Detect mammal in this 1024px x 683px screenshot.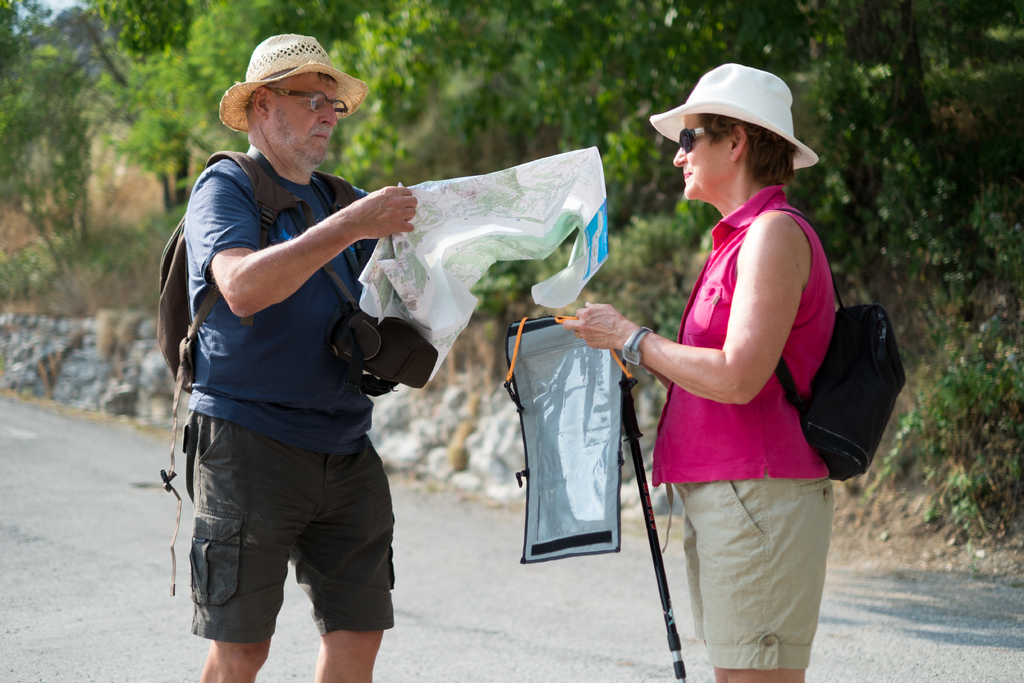
Detection: box=[518, 86, 861, 681].
